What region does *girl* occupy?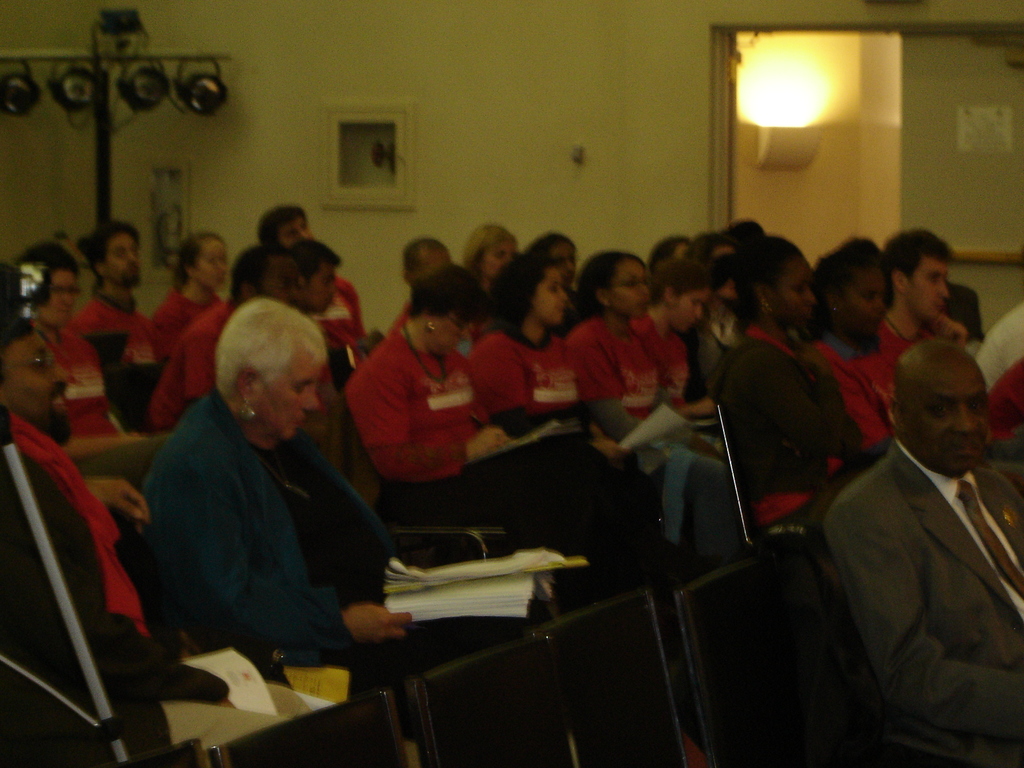
[left=725, top=234, right=852, bottom=539].
